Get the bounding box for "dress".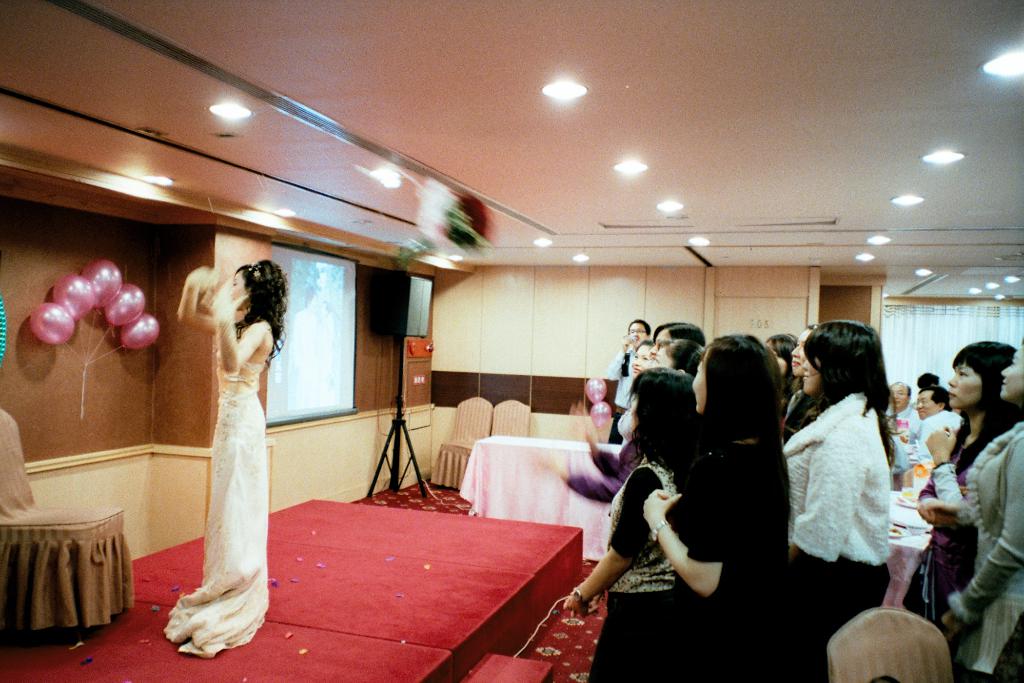
(168, 287, 275, 619).
